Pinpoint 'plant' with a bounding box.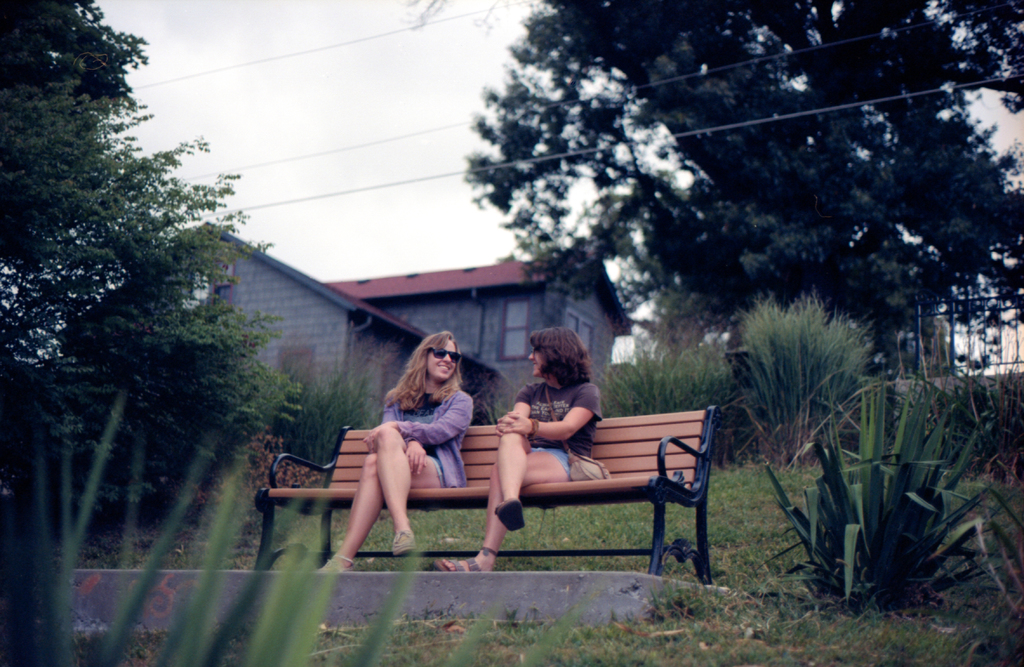
274:367:372:462.
